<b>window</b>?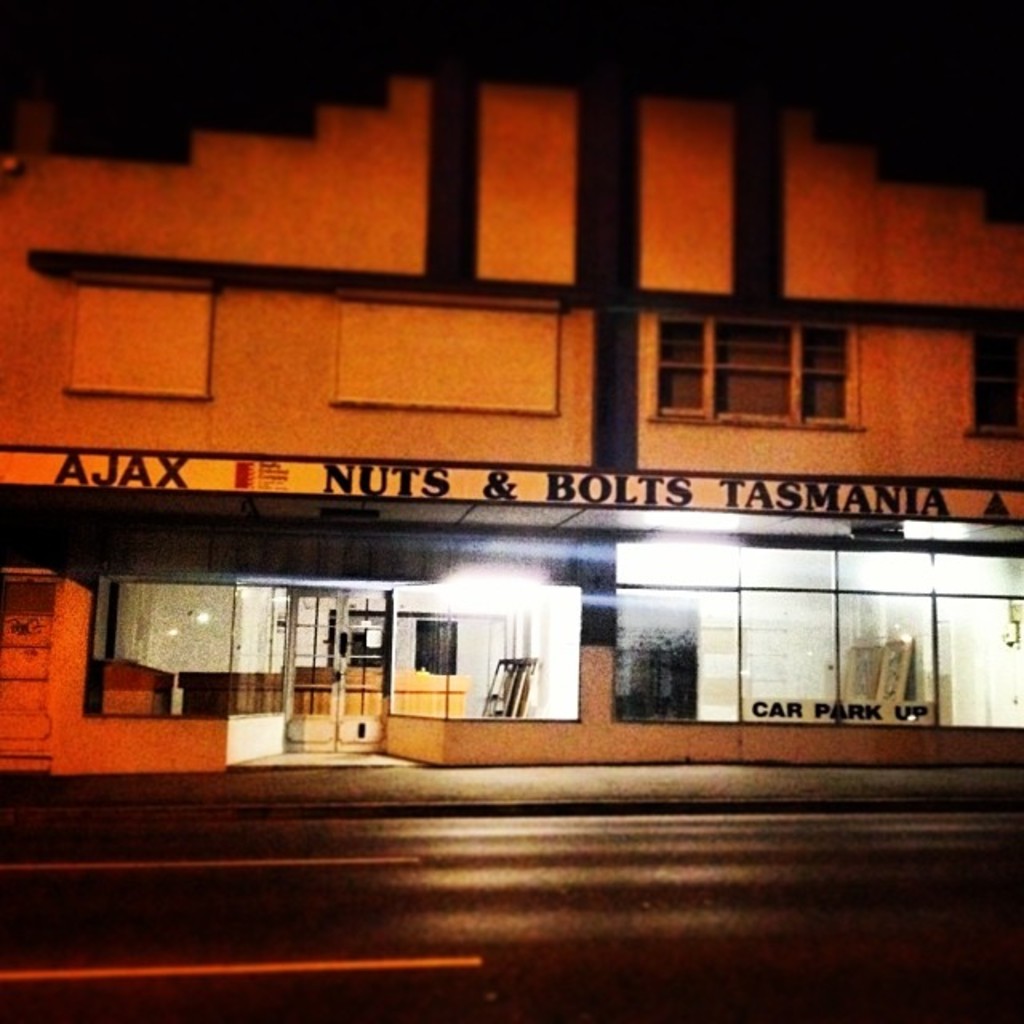
region(635, 288, 902, 435)
